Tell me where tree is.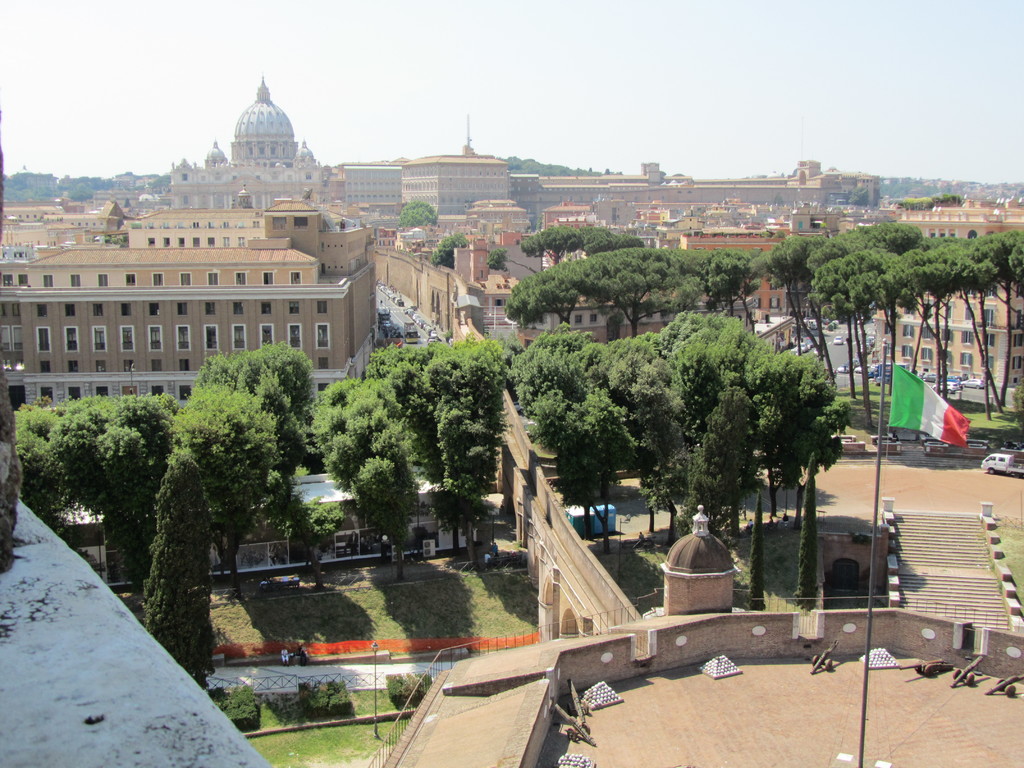
tree is at 664:305:719:344.
